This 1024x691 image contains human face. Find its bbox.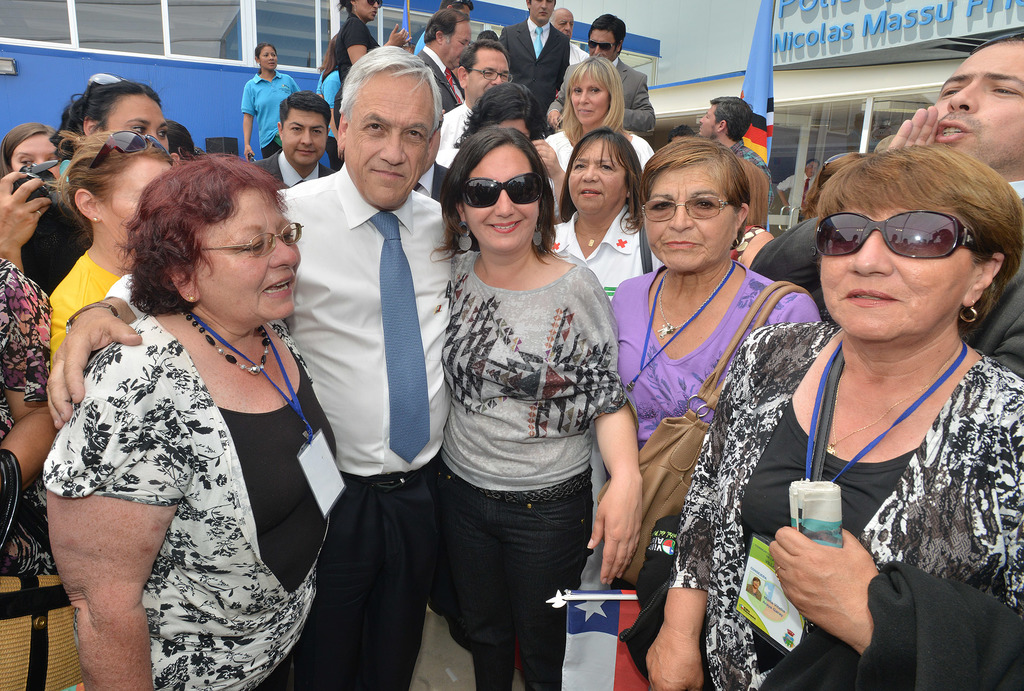
crop(820, 201, 968, 341).
